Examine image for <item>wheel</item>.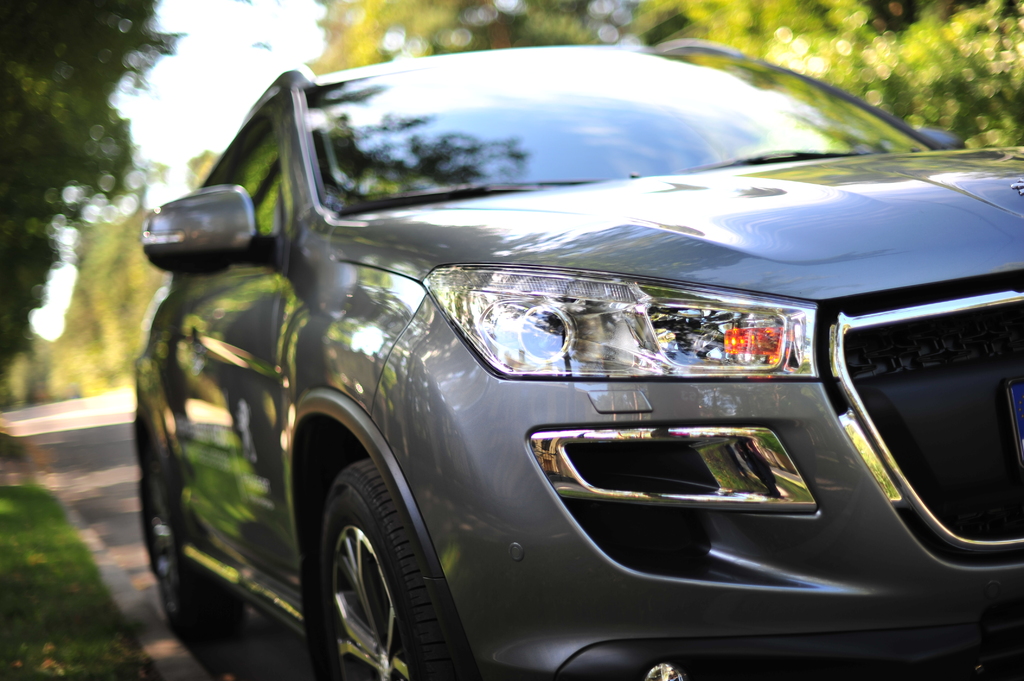
Examination result: l=304, t=463, r=453, b=668.
